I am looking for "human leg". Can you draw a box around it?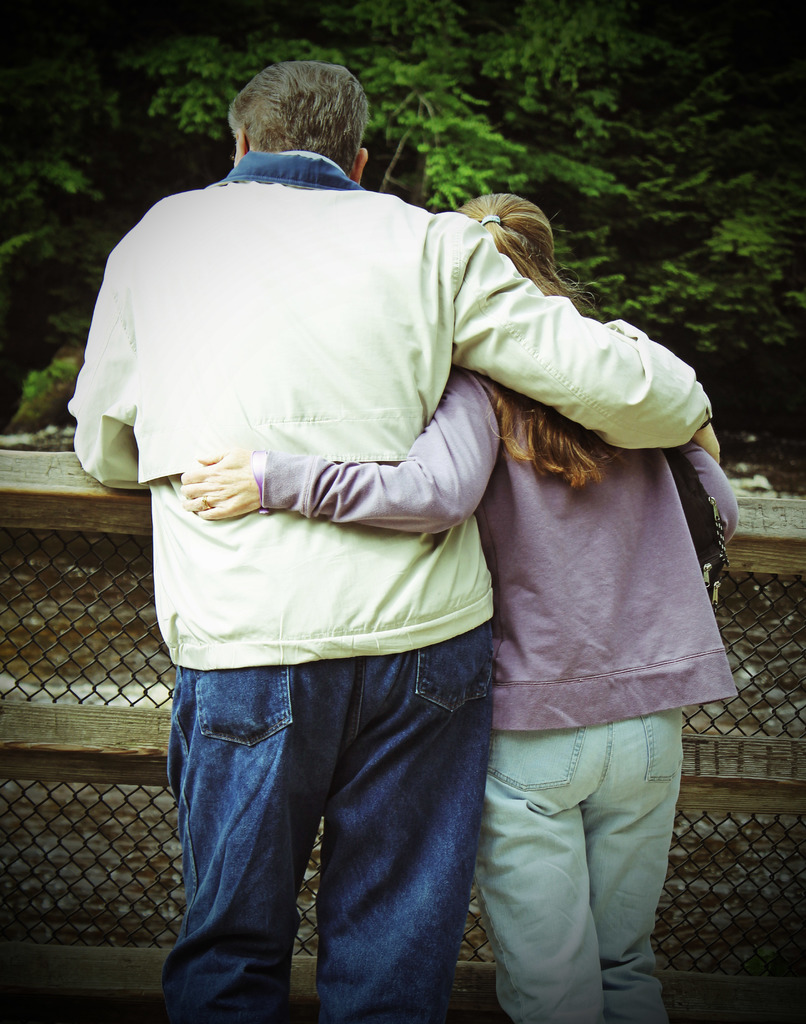
Sure, the bounding box is box(469, 729, 600, 1023).
